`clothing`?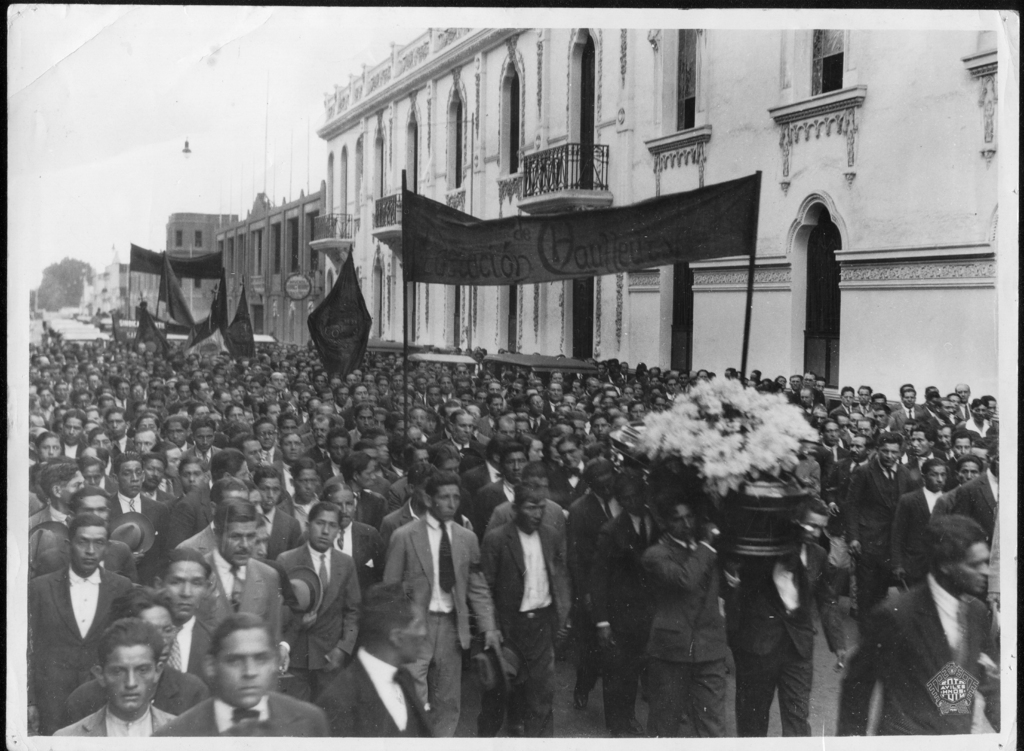
838:452:908:611
